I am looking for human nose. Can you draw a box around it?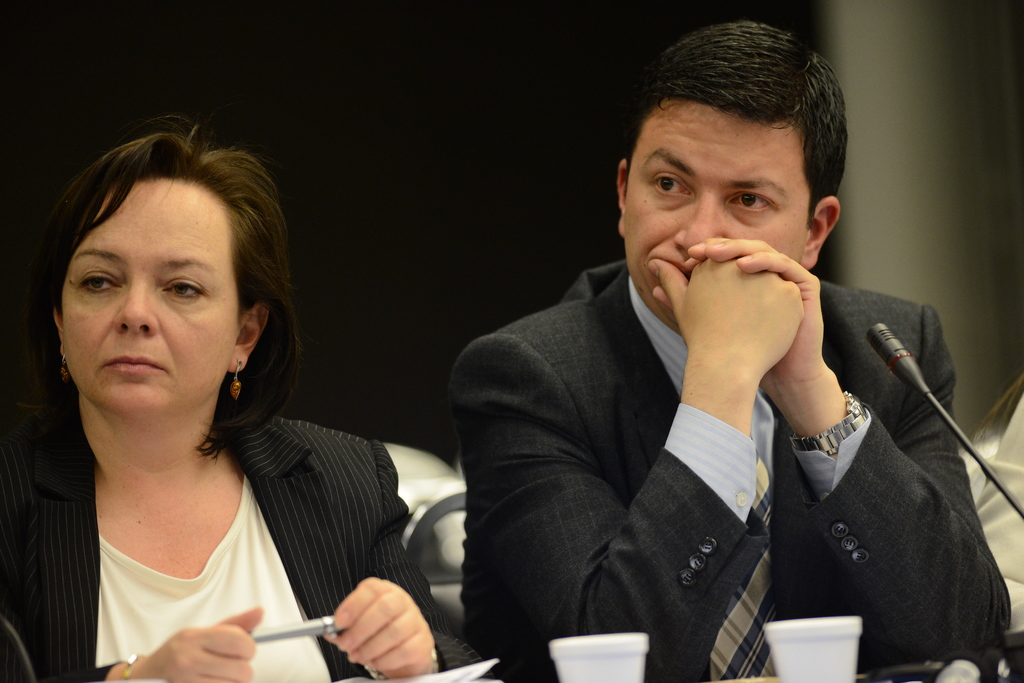
Sure, the bounding box is {"left": 670, "top": 189, "right": 721, "bottom": 259}.
